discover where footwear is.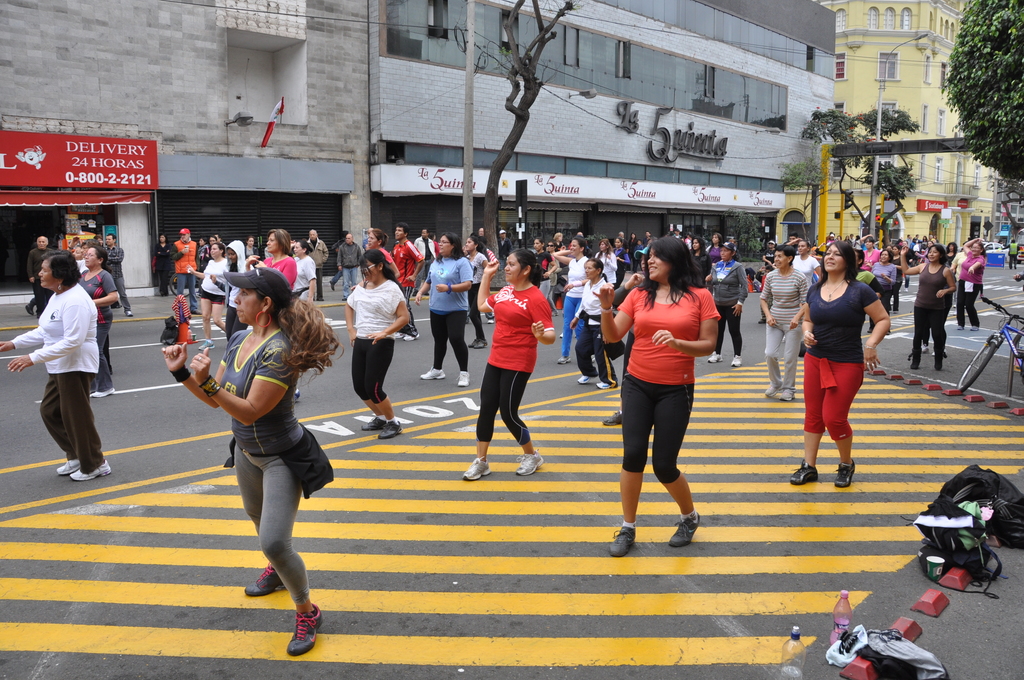
Discovered at rect(787, 463, 820, 487).
